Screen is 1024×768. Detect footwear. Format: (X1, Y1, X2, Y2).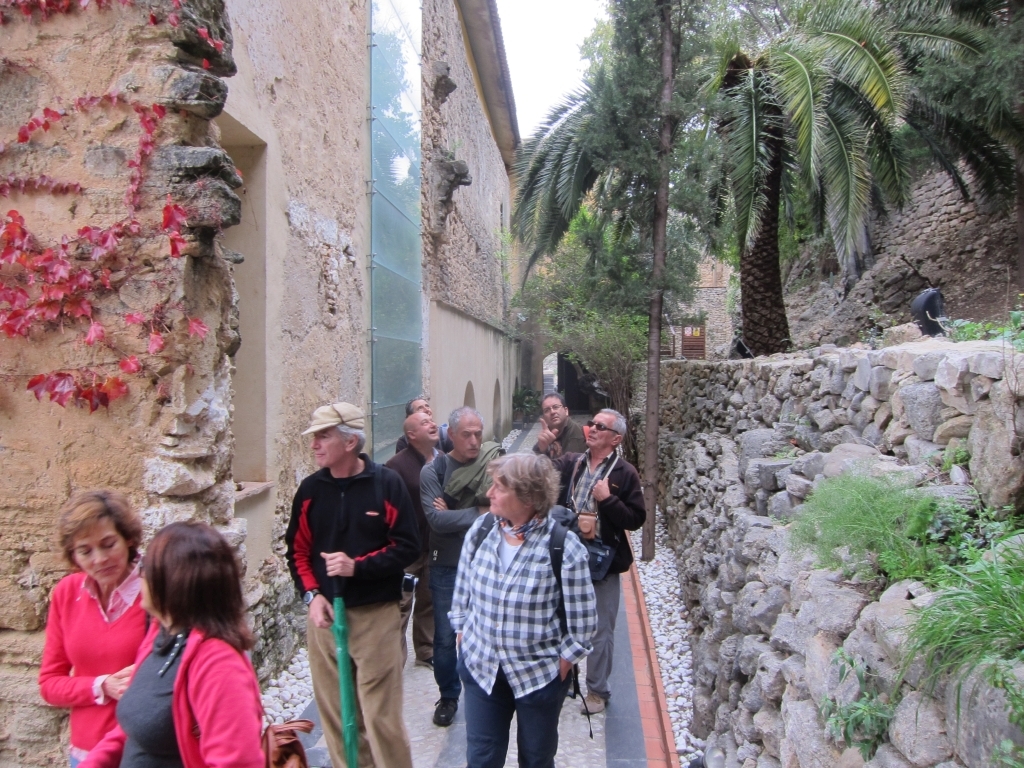
(416, 657, 434, 669).
